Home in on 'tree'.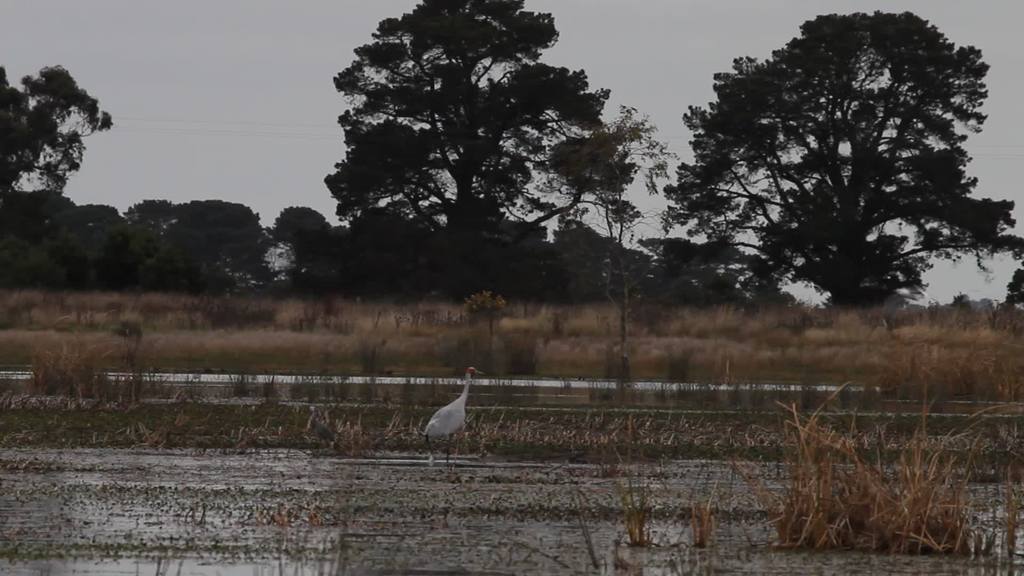
Homed in at region(325, 5, 674, 291).
